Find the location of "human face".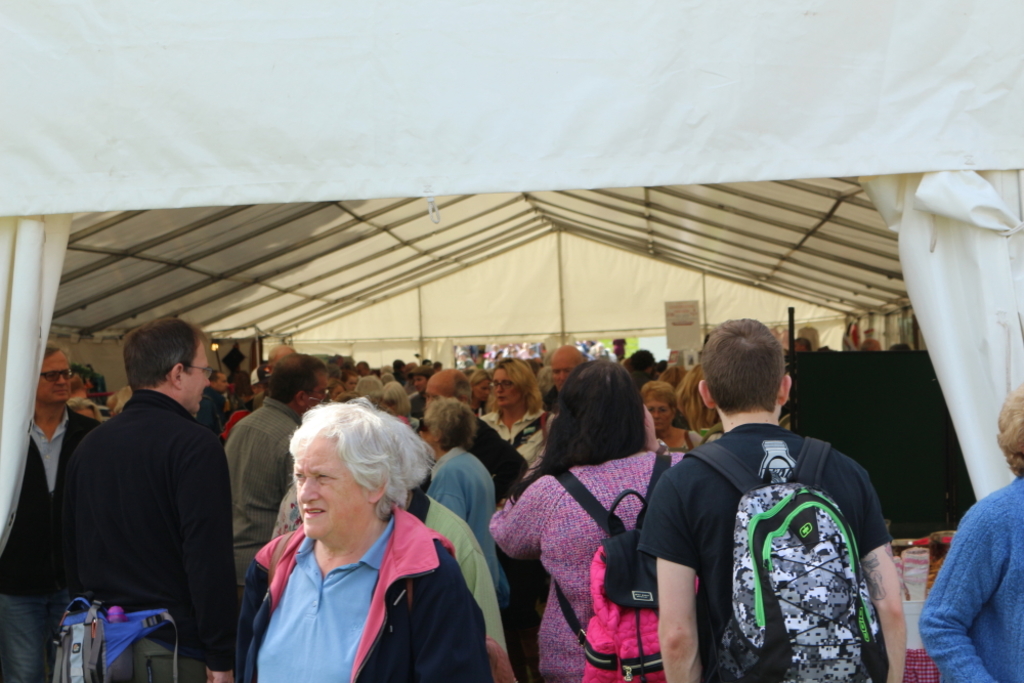
Location: rect(182, 342, 211, 412).
